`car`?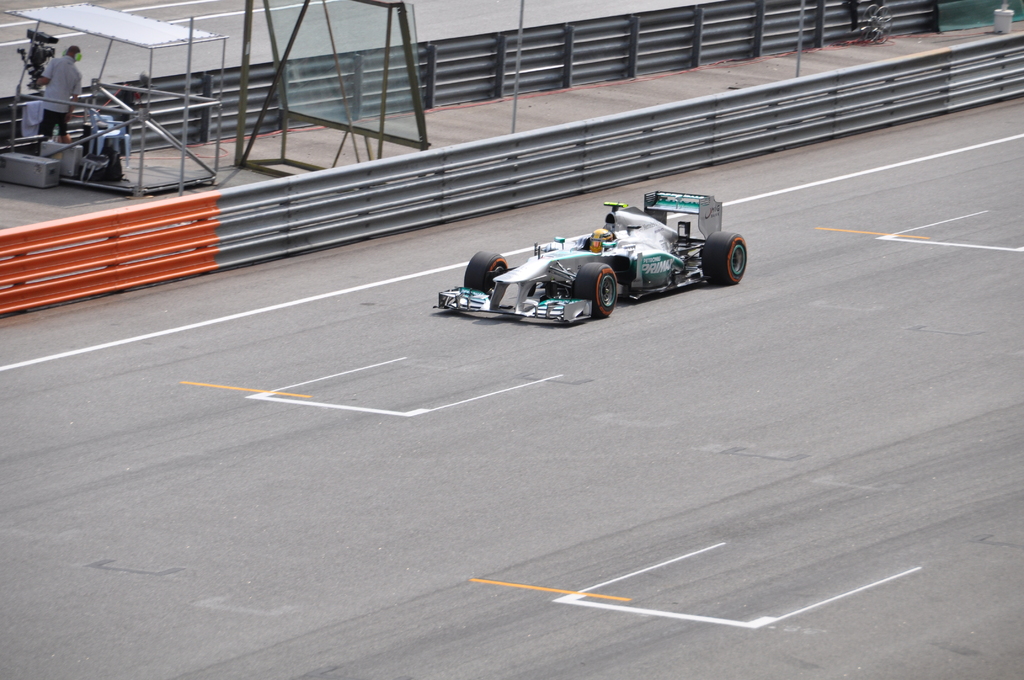
[452, 193, 735, 330]
